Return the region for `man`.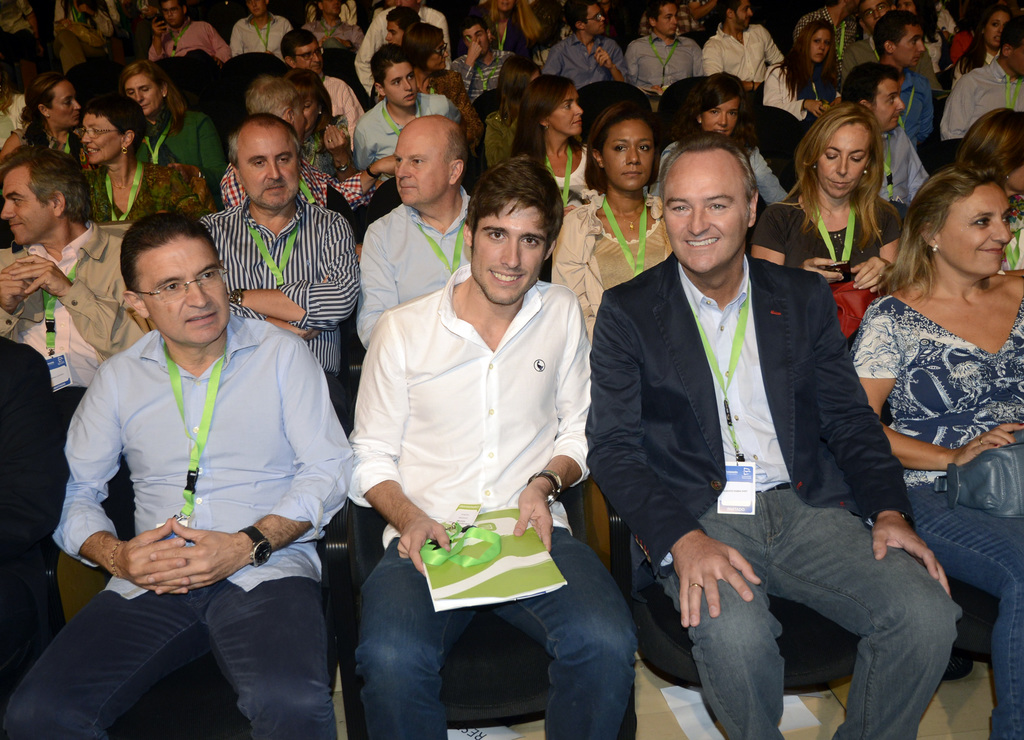
bbox(871, 12, 939, 152).
